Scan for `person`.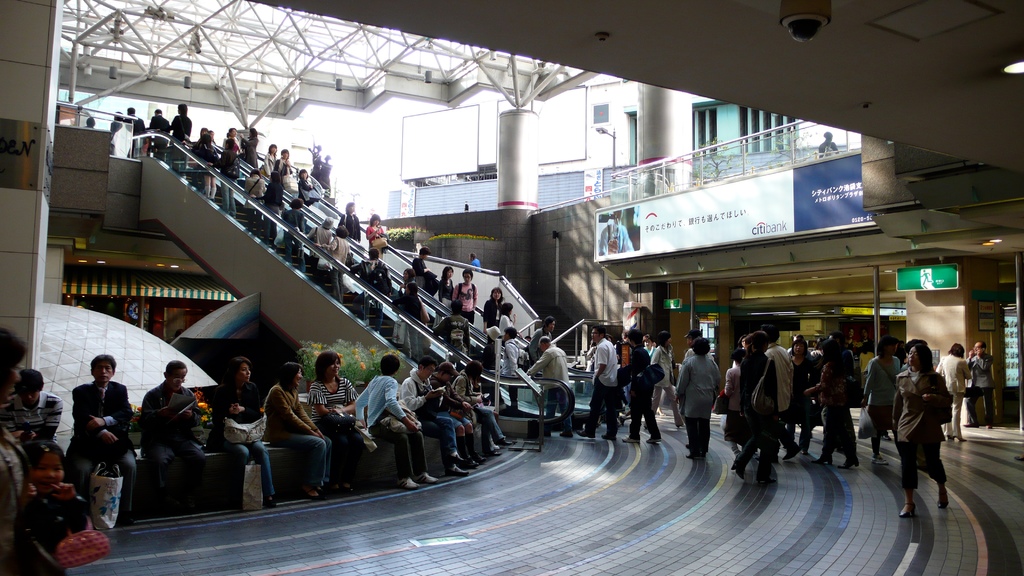
Scan result: bbox=(13, 367, 67, 444).
